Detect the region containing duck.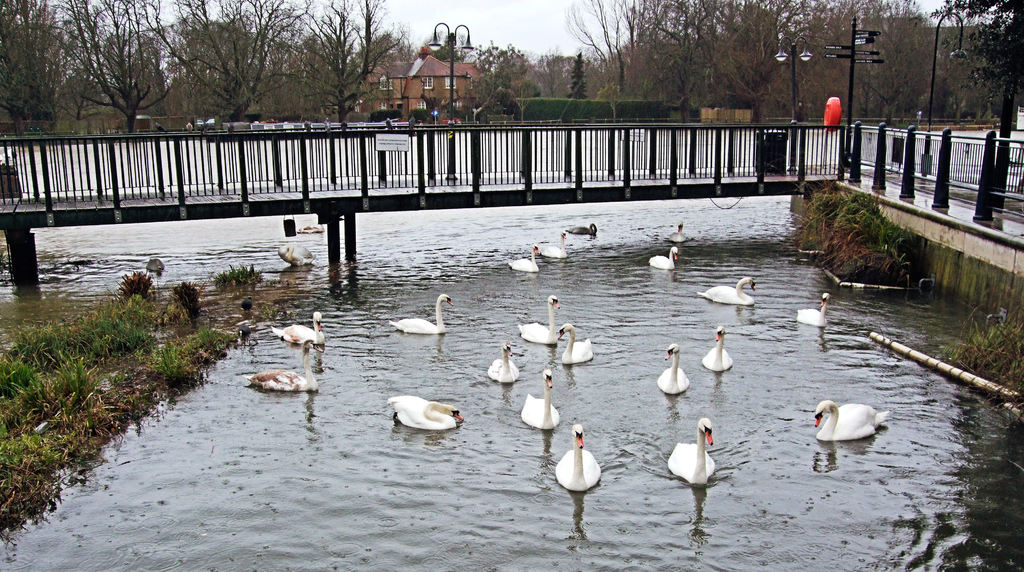
box=[644, 246, 680, 267].
